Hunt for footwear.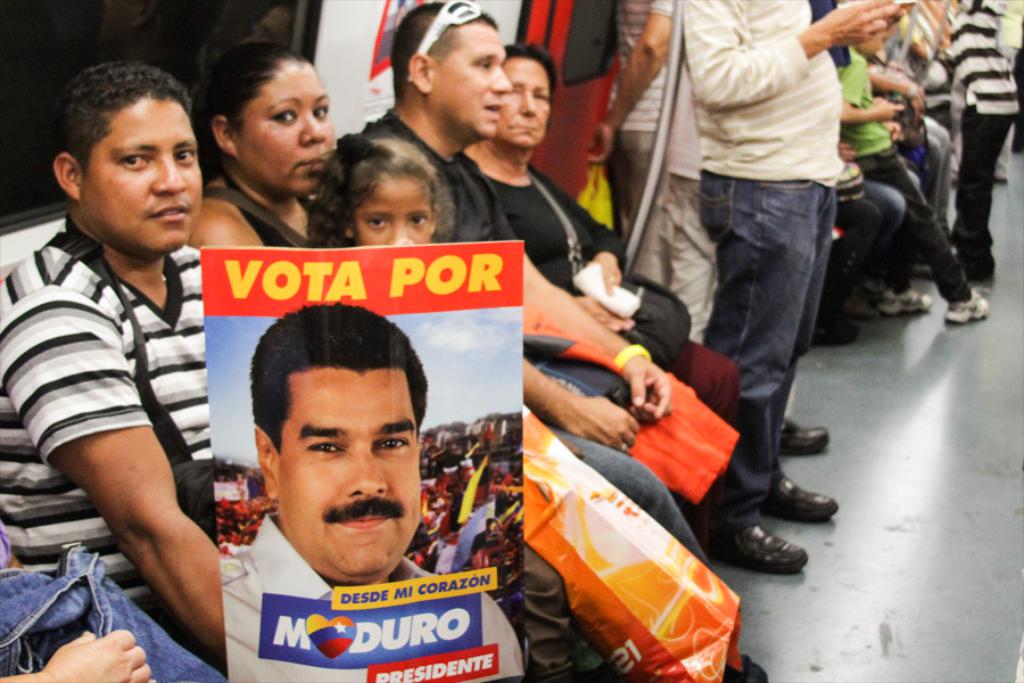
Hunted down at box(701, 517, 815, 576).
